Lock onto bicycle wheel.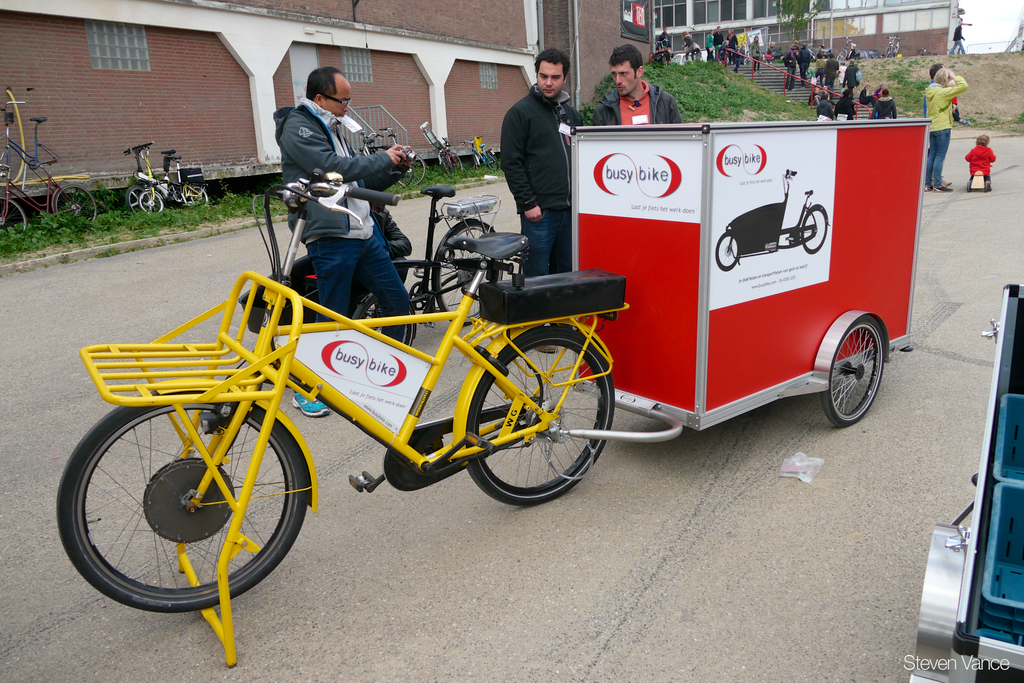
Locked: detection(59, 384, 308, 611).
